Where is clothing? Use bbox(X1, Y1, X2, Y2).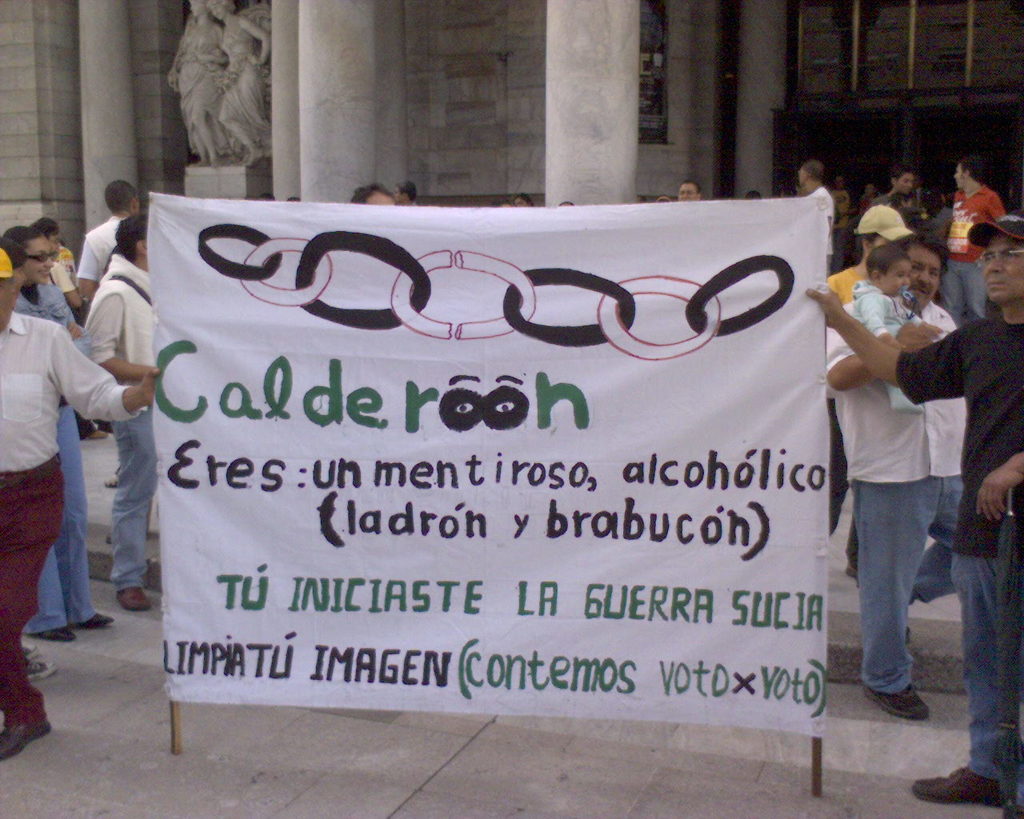
bbox(815, 260, 873, 569).
